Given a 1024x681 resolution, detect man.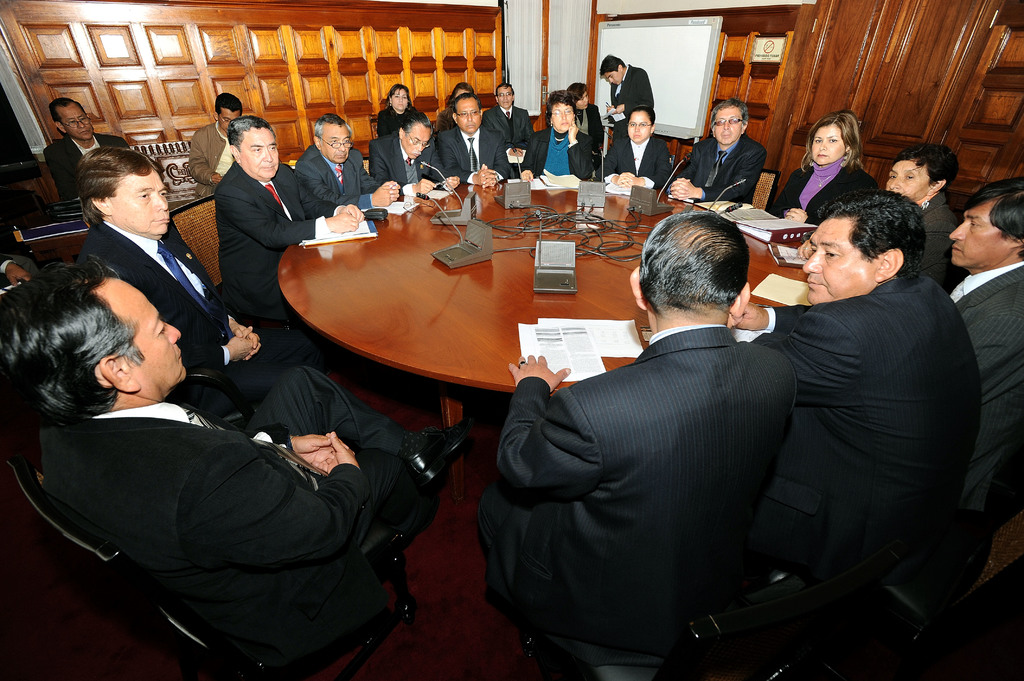
298:111:401:221.
